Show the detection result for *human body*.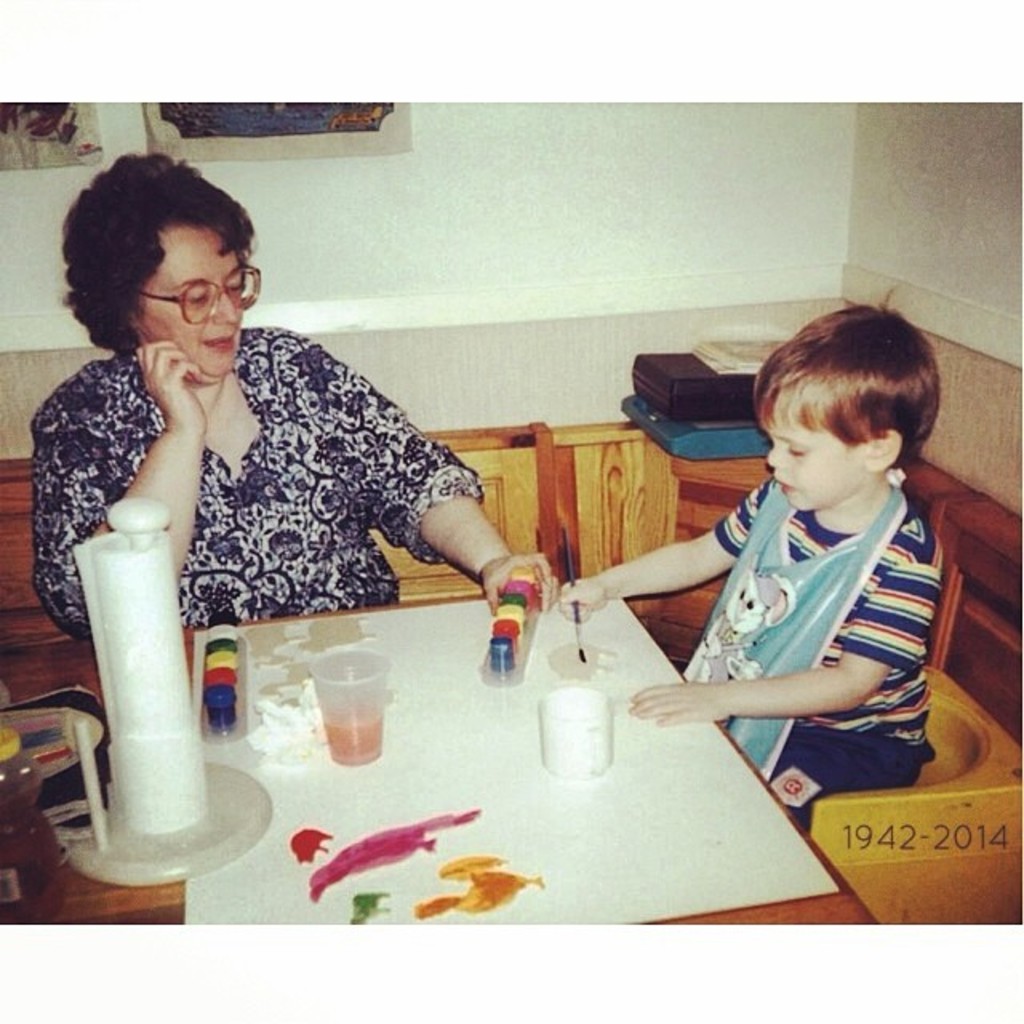
[555,490,965,821].
